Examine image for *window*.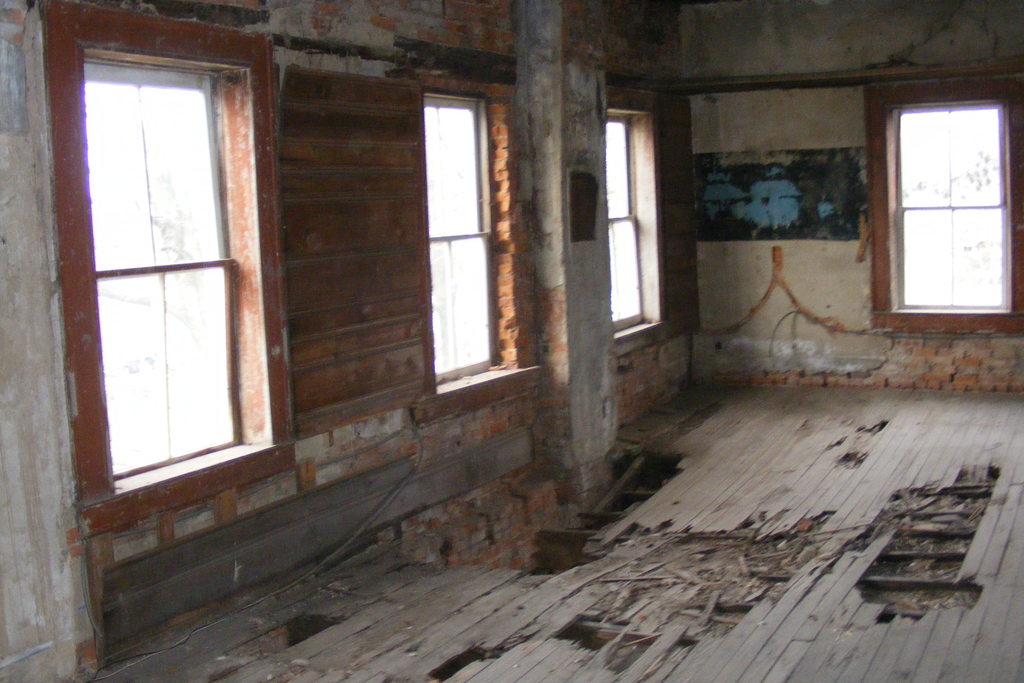
Examination result: 426 97 502 385.
